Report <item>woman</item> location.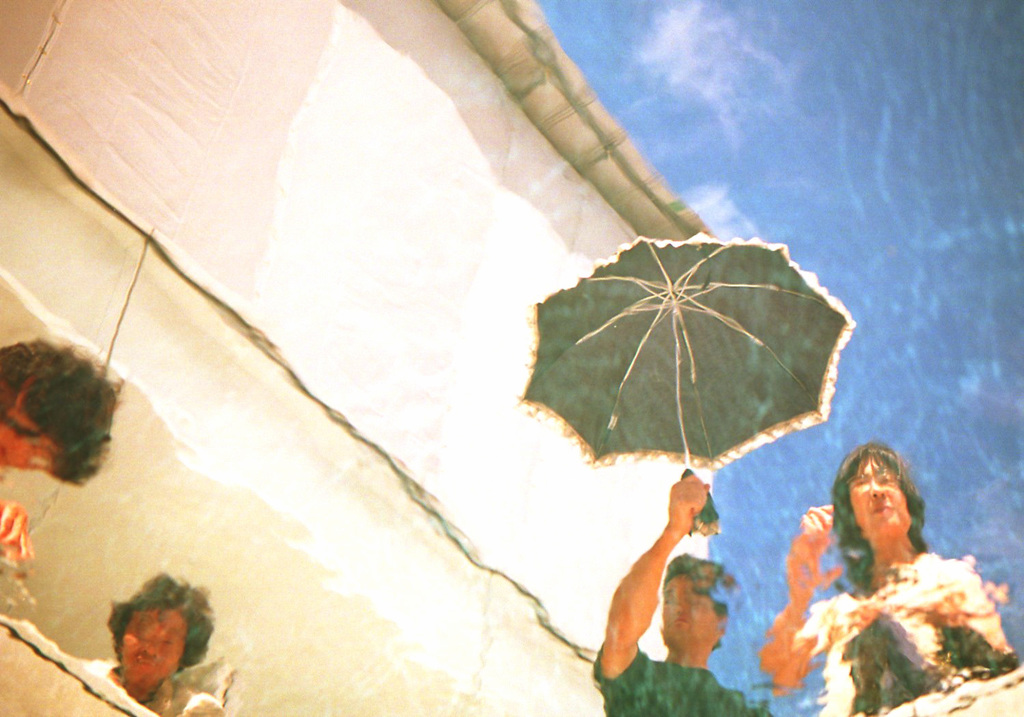
Report: [x1=780, y1=437, x2=995, y2=689].
